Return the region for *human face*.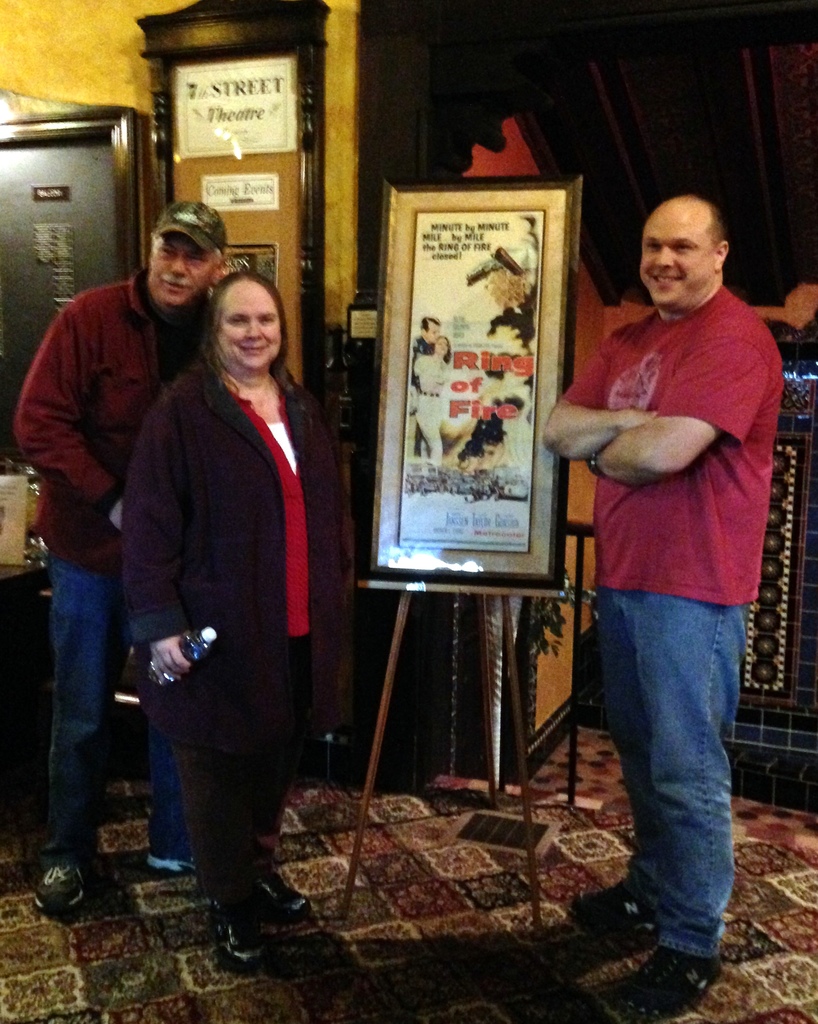
{"x1": 640, "y1": 207, "x2": 717, "y2": 311}.
